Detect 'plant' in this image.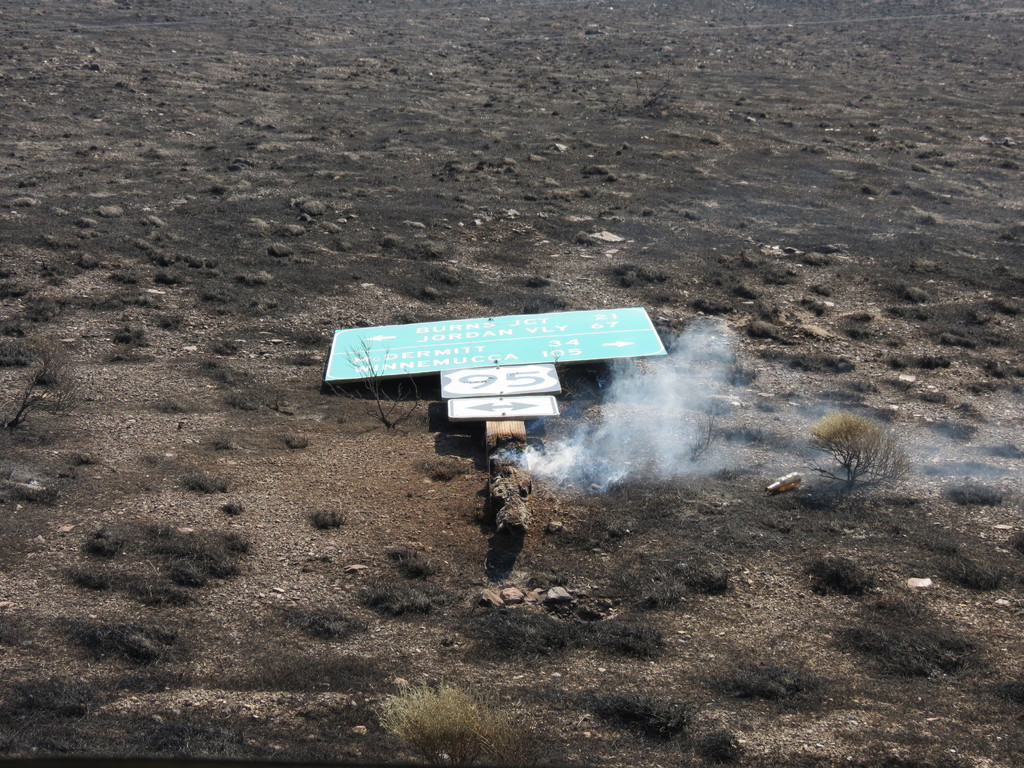
Detection: (701,726,753,767).
